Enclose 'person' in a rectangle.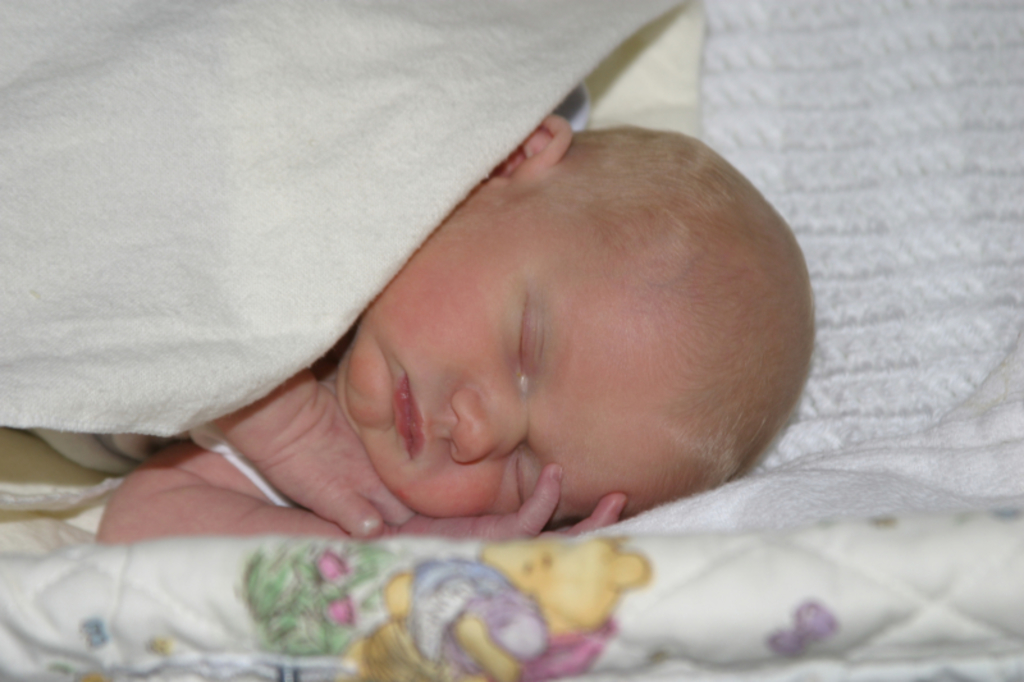
{"left": 246, "top": 78, "right": 818, "bottom": 531}.
